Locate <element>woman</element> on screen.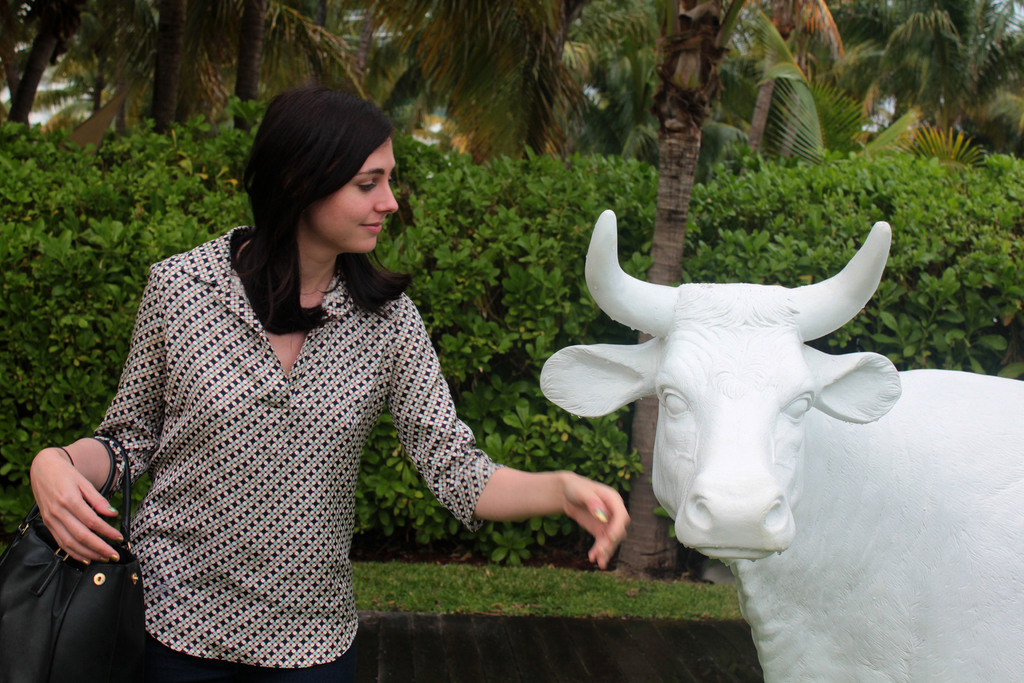
On screen at l=47, t=101, r=581, b=646.
